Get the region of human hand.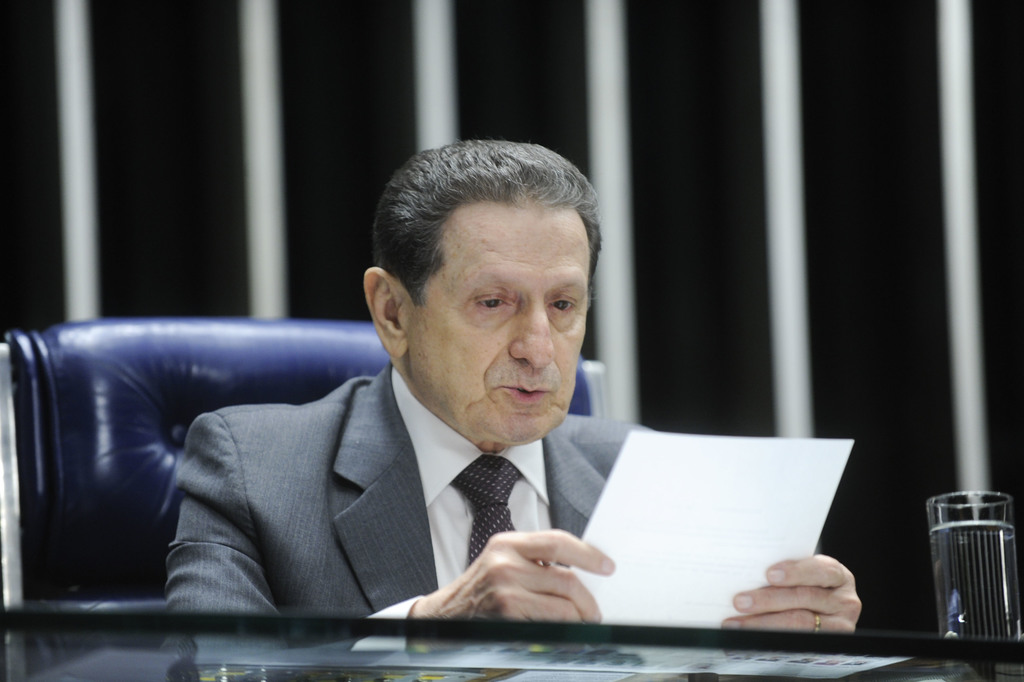
750/571/877/640.
